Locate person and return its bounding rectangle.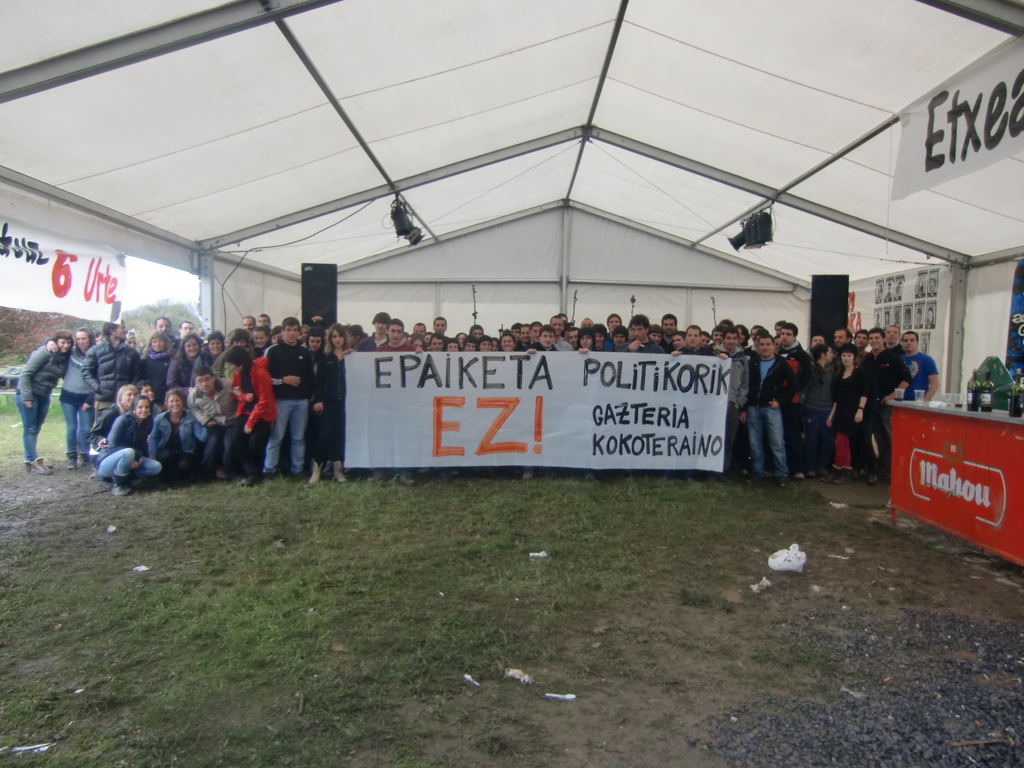
<box>852,325,873,362</box>.
